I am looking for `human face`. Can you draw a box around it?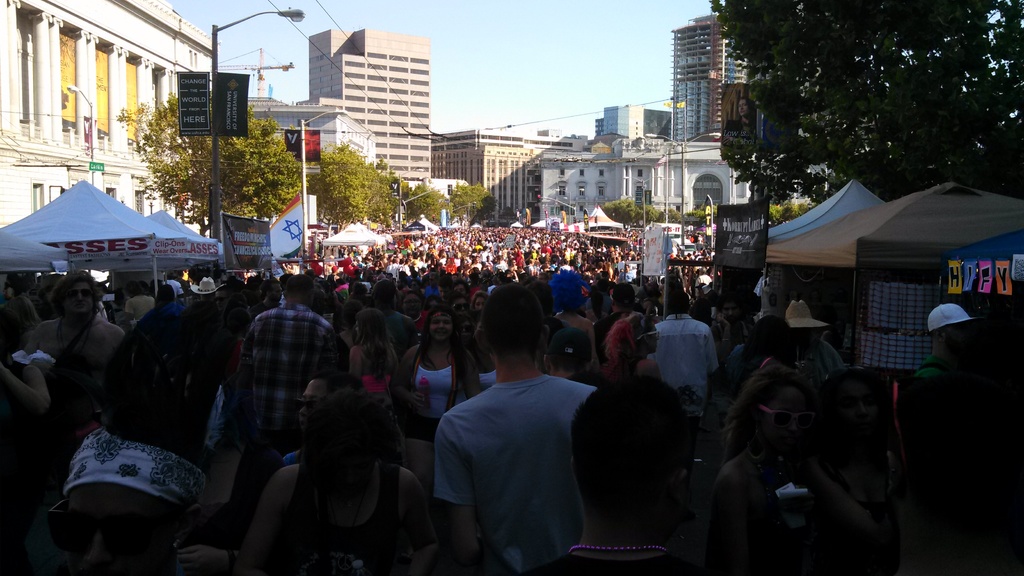
Sure, the bounding box is 67,280,93,309.
